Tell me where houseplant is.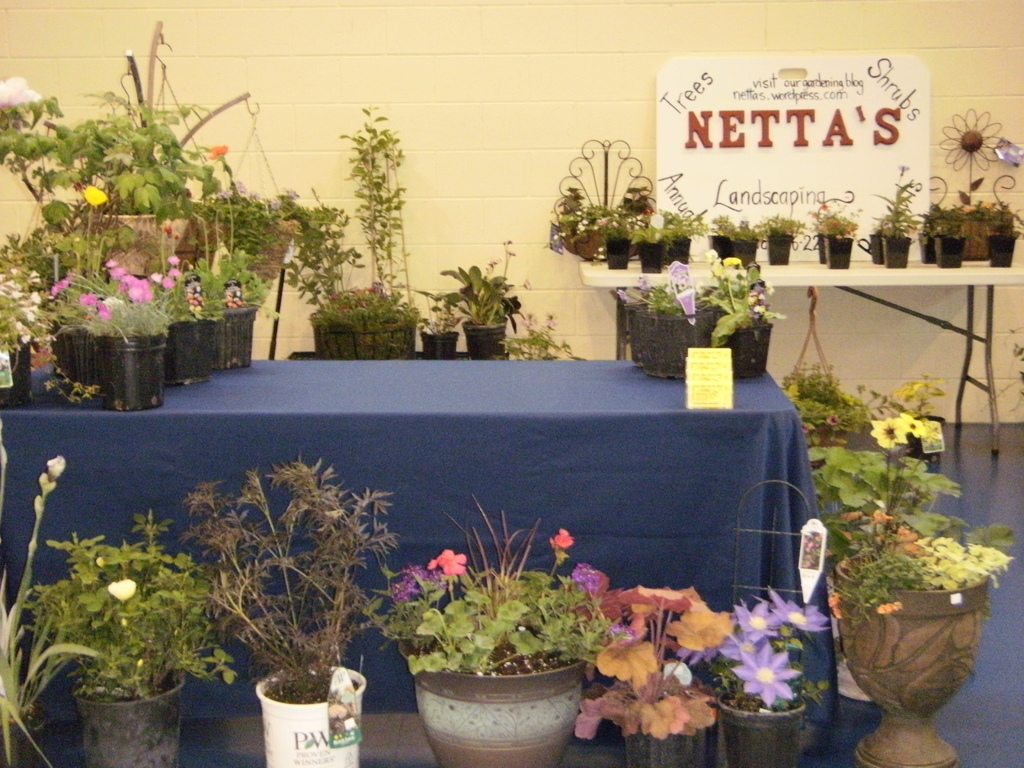
houseplant is at [left=676, top=581, right=834, bottom=767].
